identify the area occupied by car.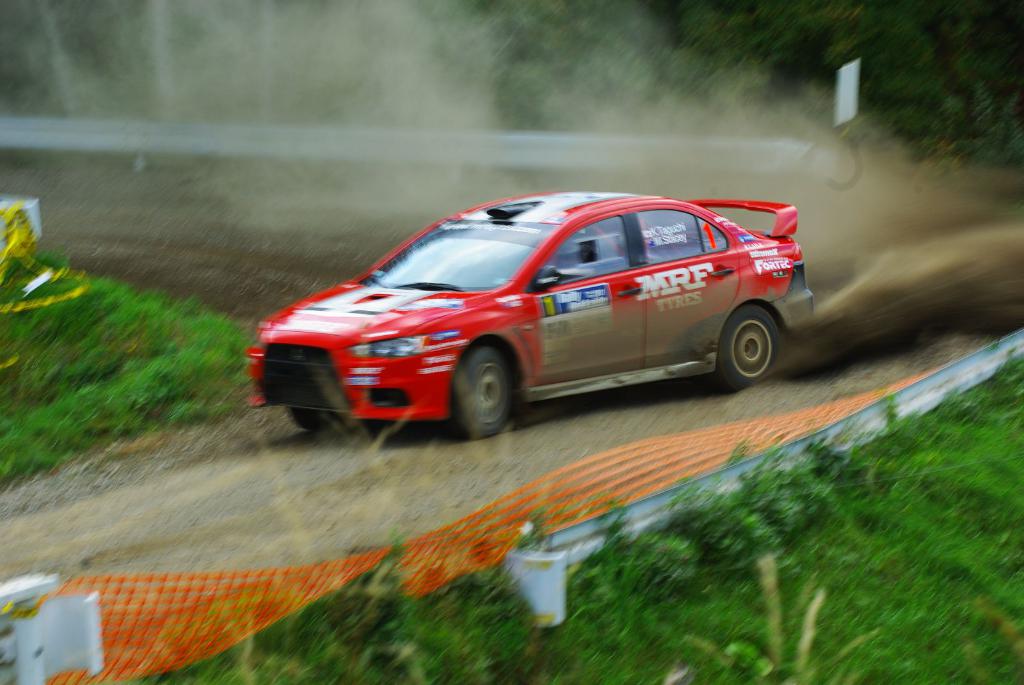
Area: region(253, 189, 820, 455).
